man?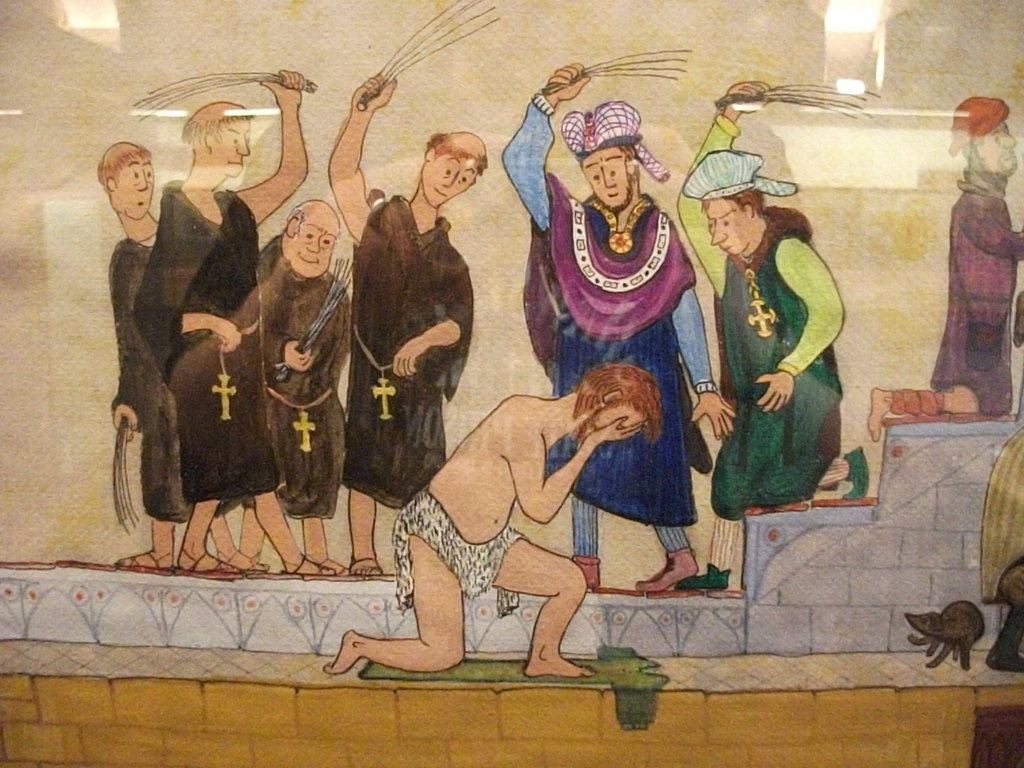
x1=314 y1=350 x2=660 y2=699
